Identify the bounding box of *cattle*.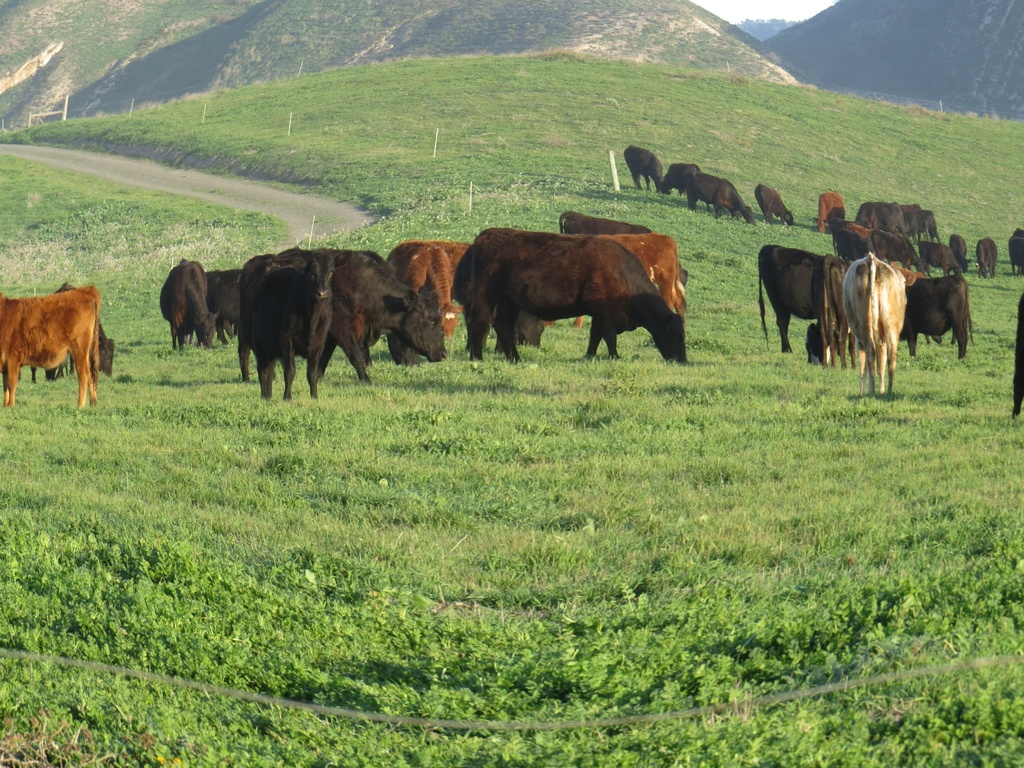
973 237 1003 279.
